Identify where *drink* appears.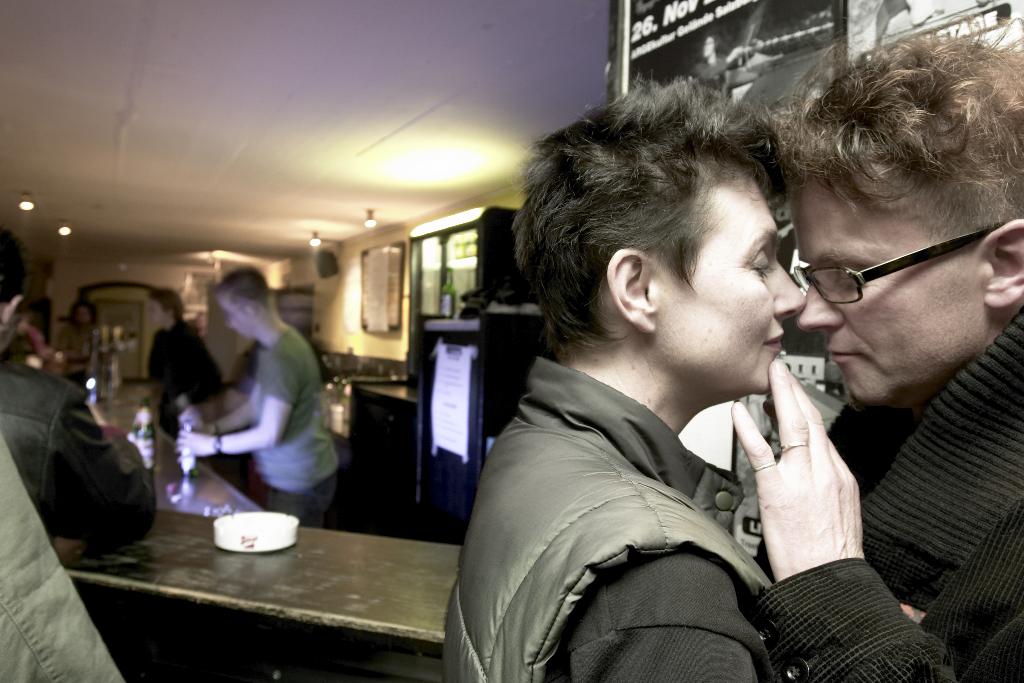
Appears at (131,400,156,474).
